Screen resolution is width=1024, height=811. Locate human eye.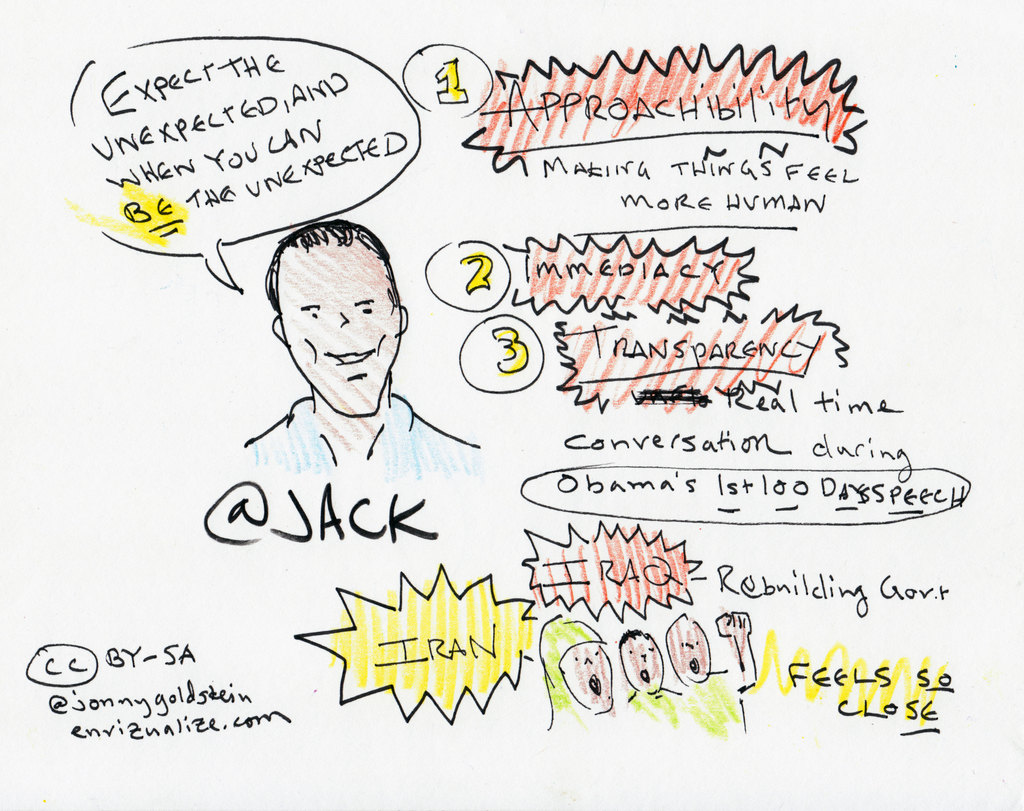
306/305/323/322.
